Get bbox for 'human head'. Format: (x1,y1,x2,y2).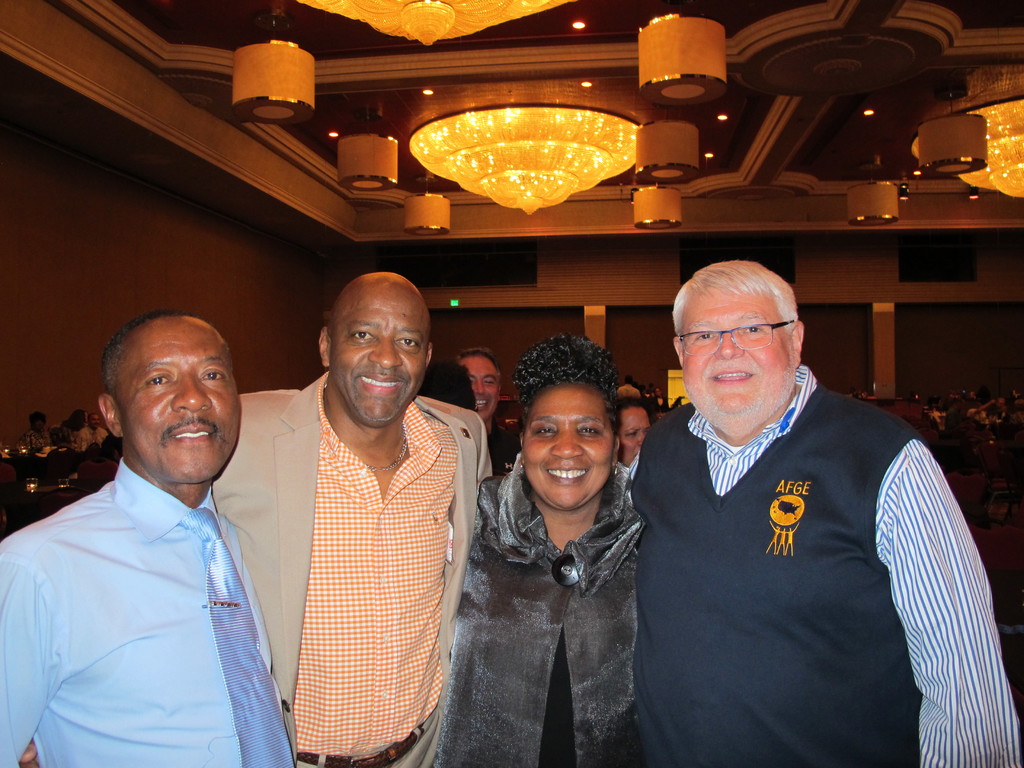
(673,257,805,438).
